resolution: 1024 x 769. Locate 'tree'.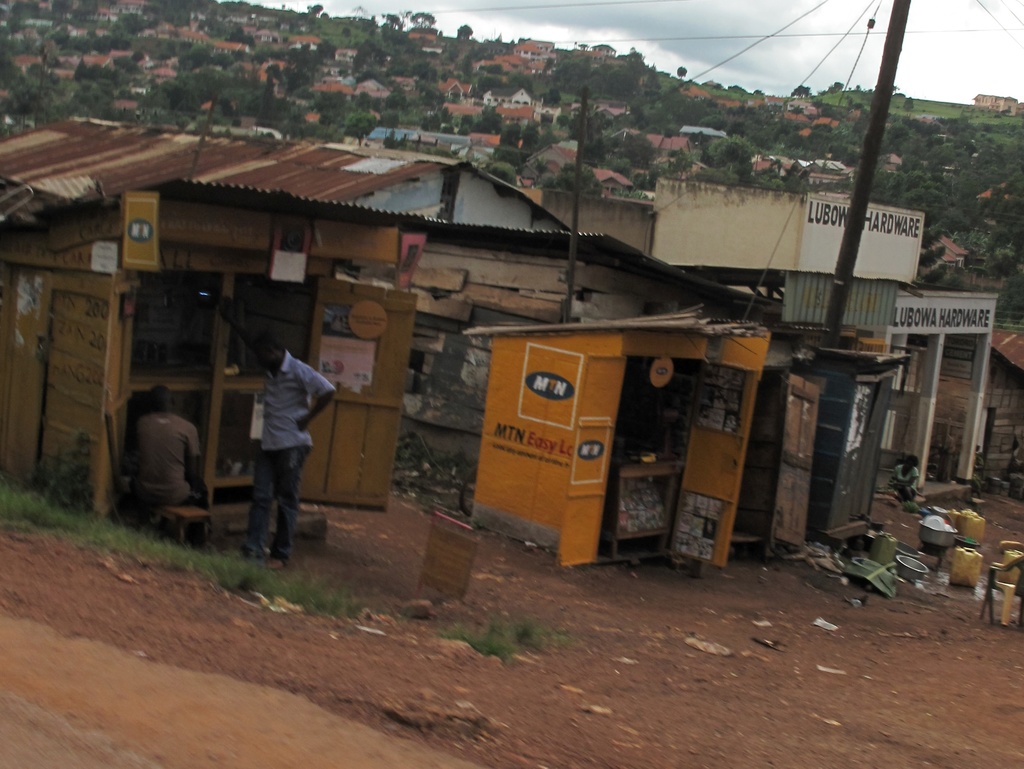
bbox(22, 45, 81, 124).
